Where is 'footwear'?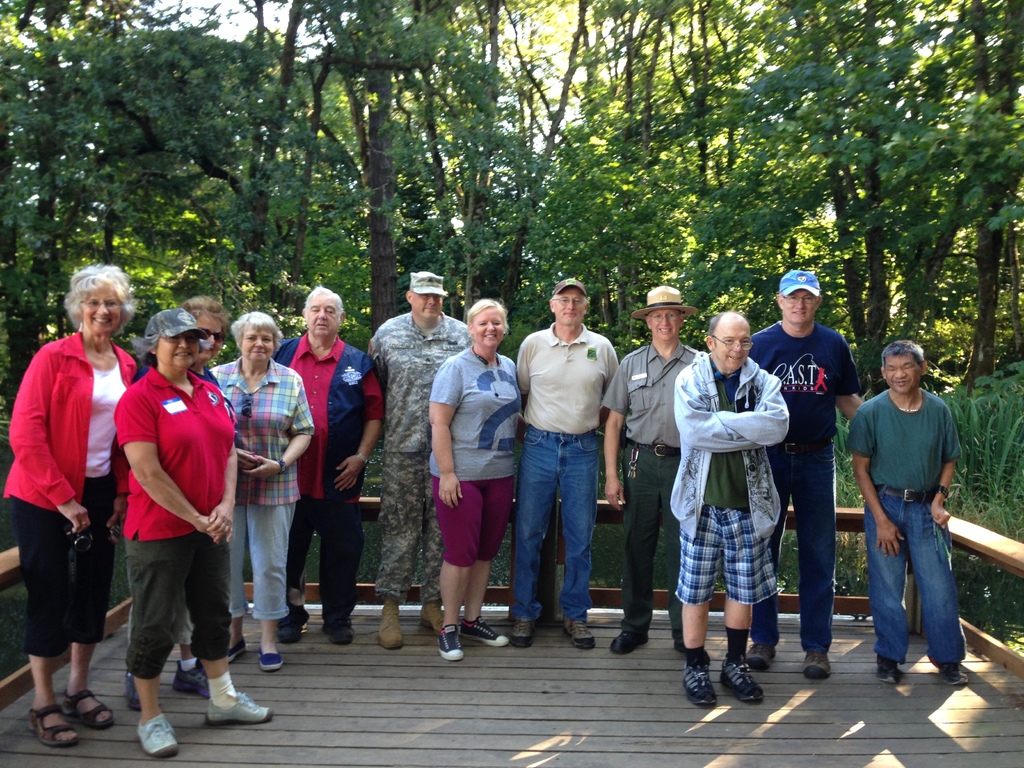
detection(273, 609, 309, 643).
